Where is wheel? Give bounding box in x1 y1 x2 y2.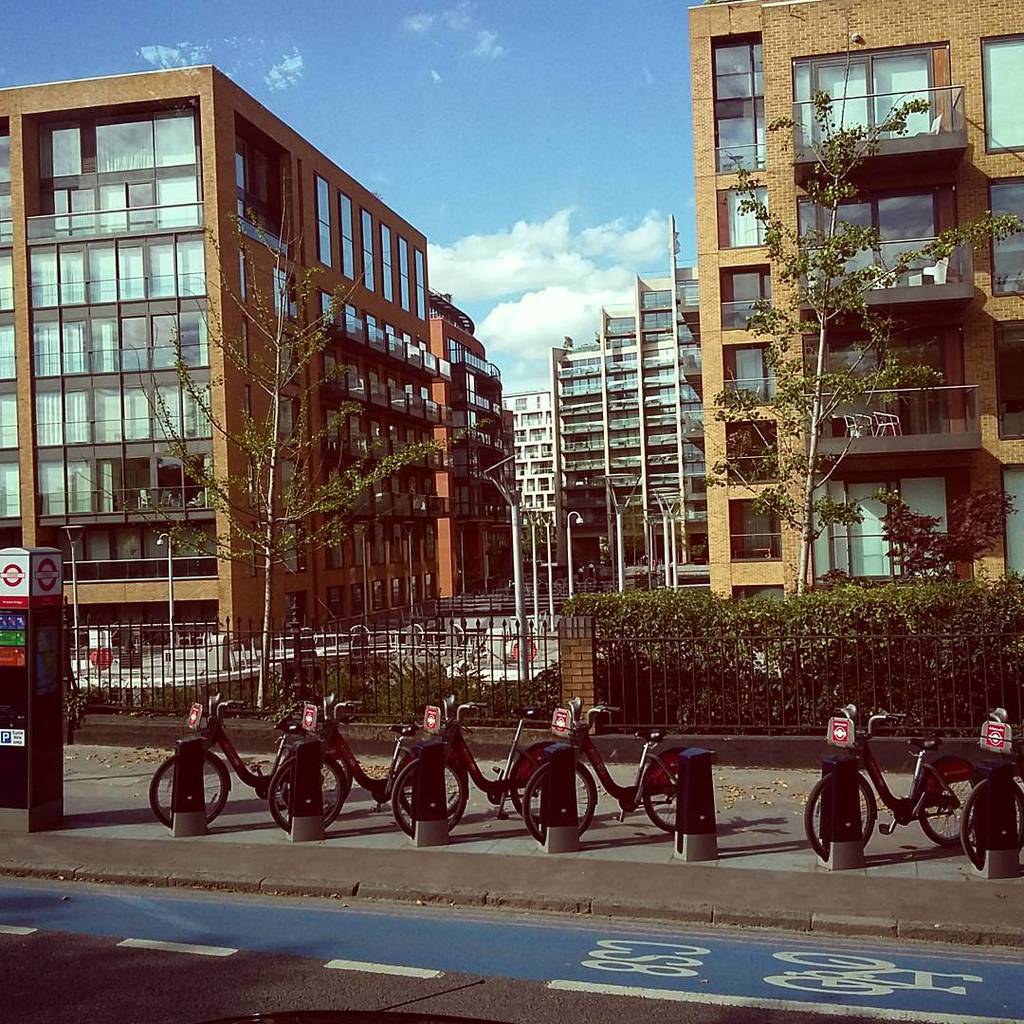
915 750 978 850.
